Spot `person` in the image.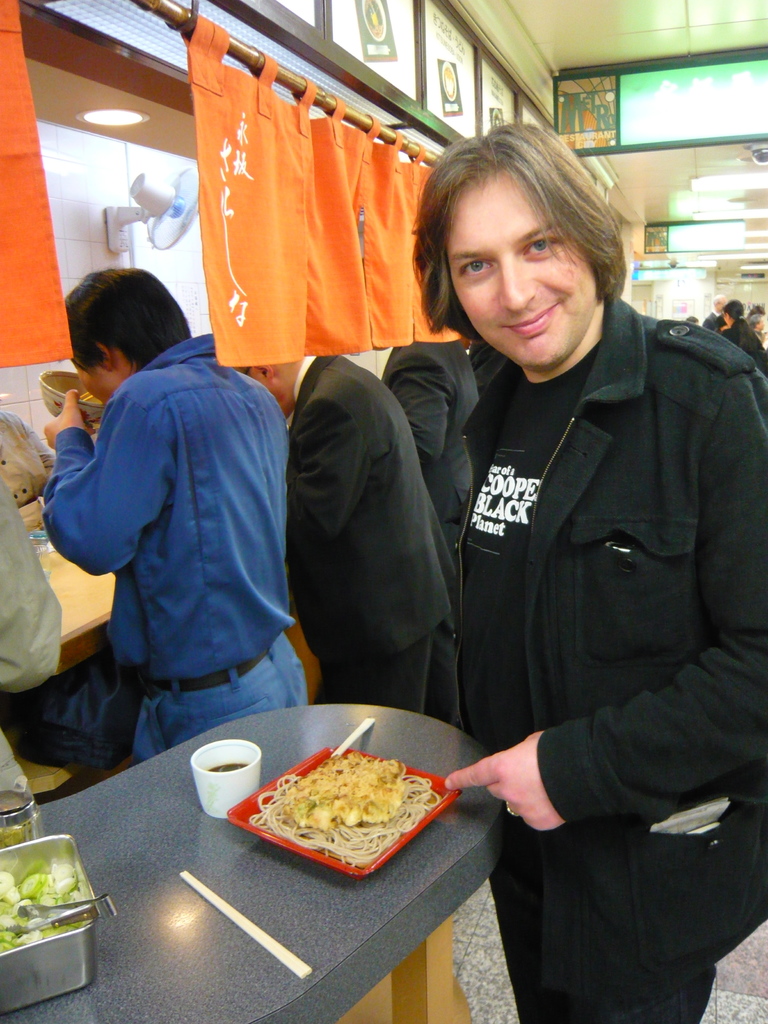
`person` found at Rect(236, 356, 464, 735).
